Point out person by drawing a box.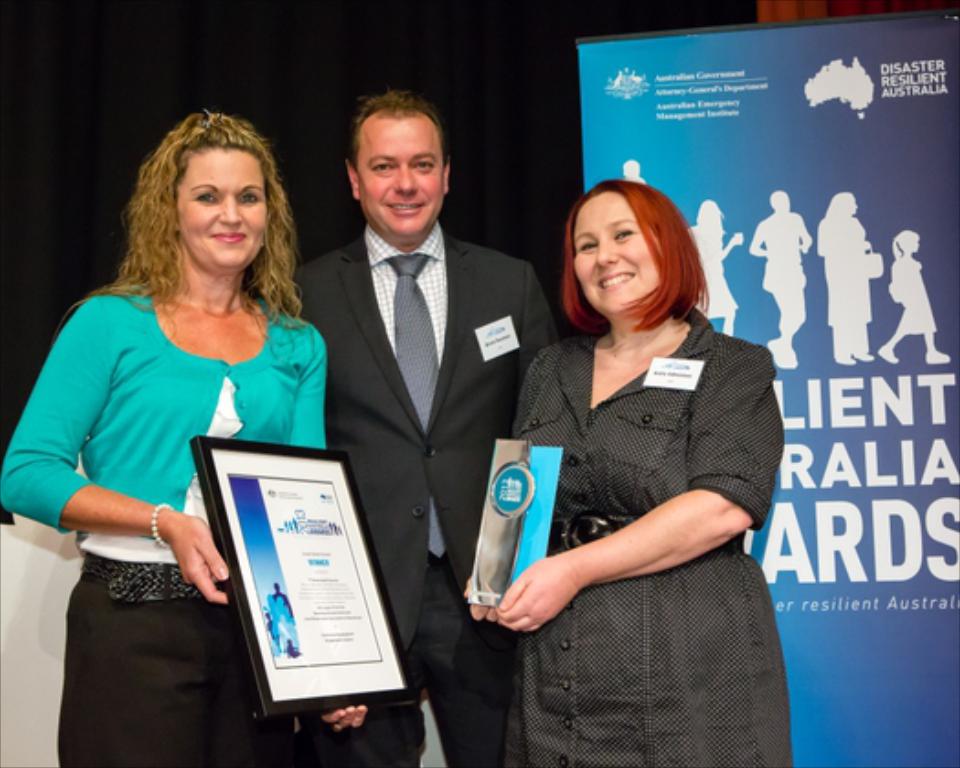
select_region(874, 229, 951, 360).
